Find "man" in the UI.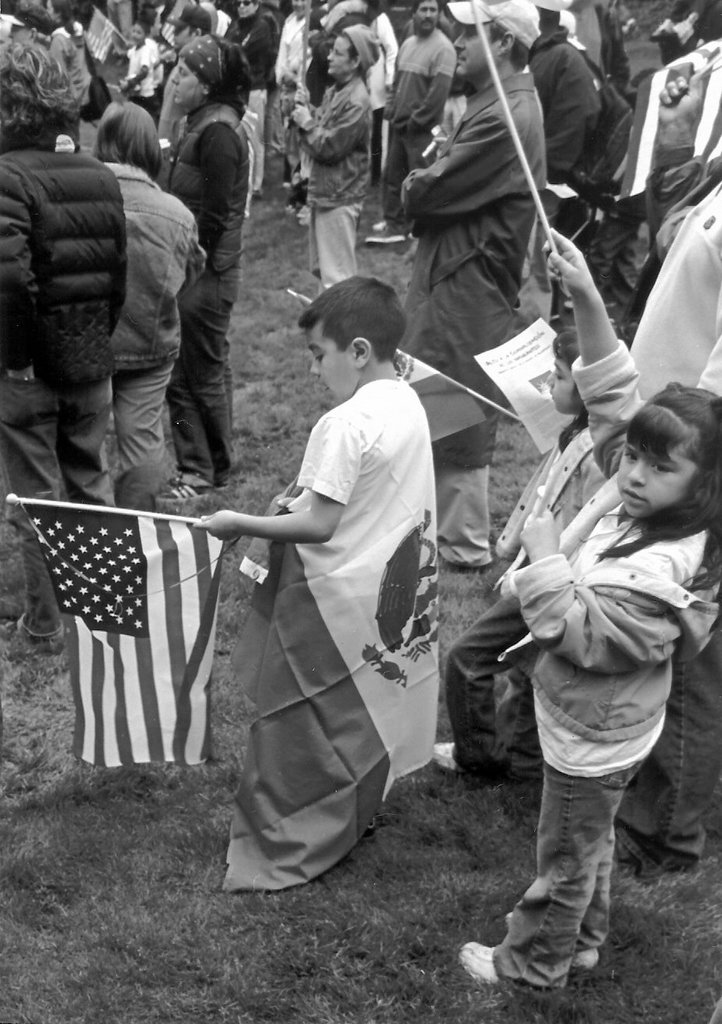
UI element at x1=530, y1=12, x2=635, y2=198.
